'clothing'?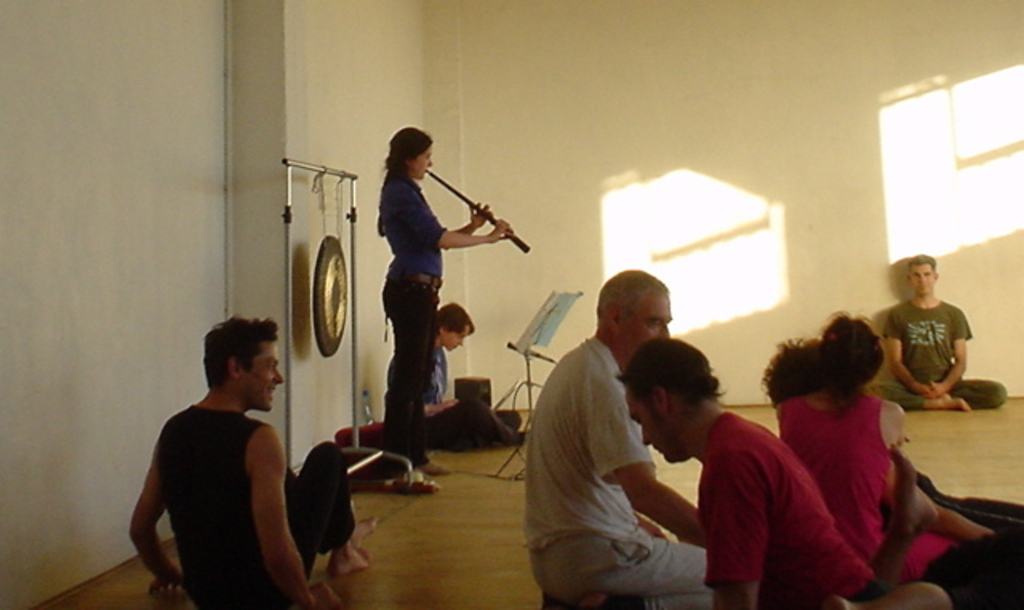
select_region(520, 335, 717, 608)
